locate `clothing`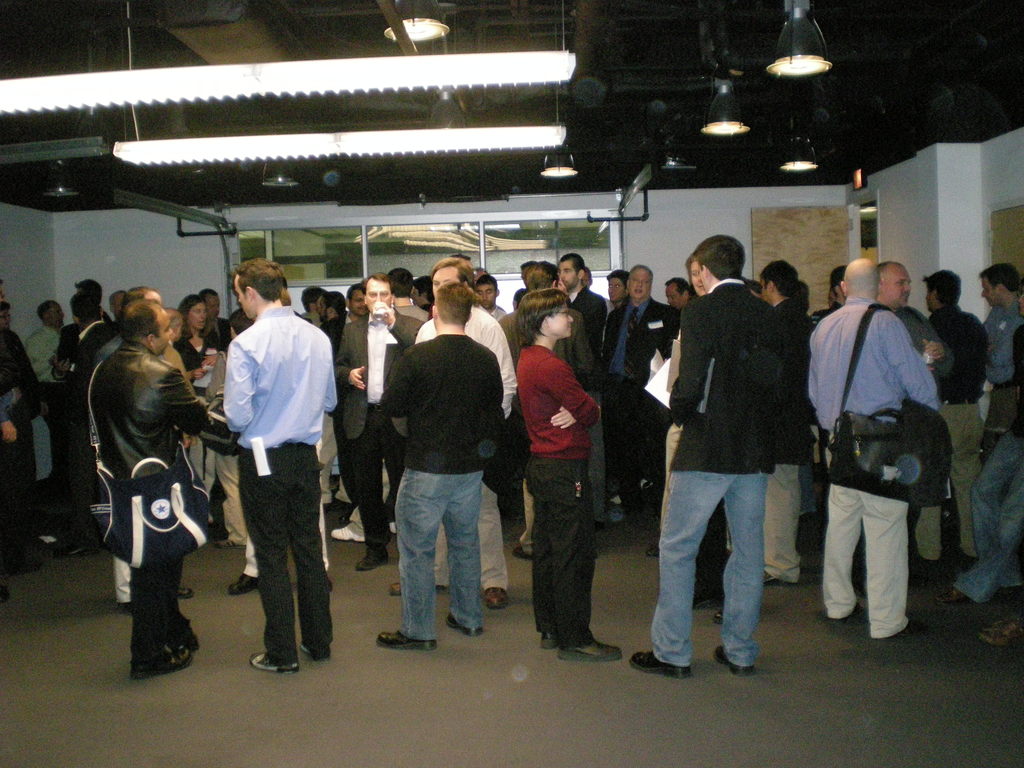
(left=609, top=298, right=664, bottom=403)
